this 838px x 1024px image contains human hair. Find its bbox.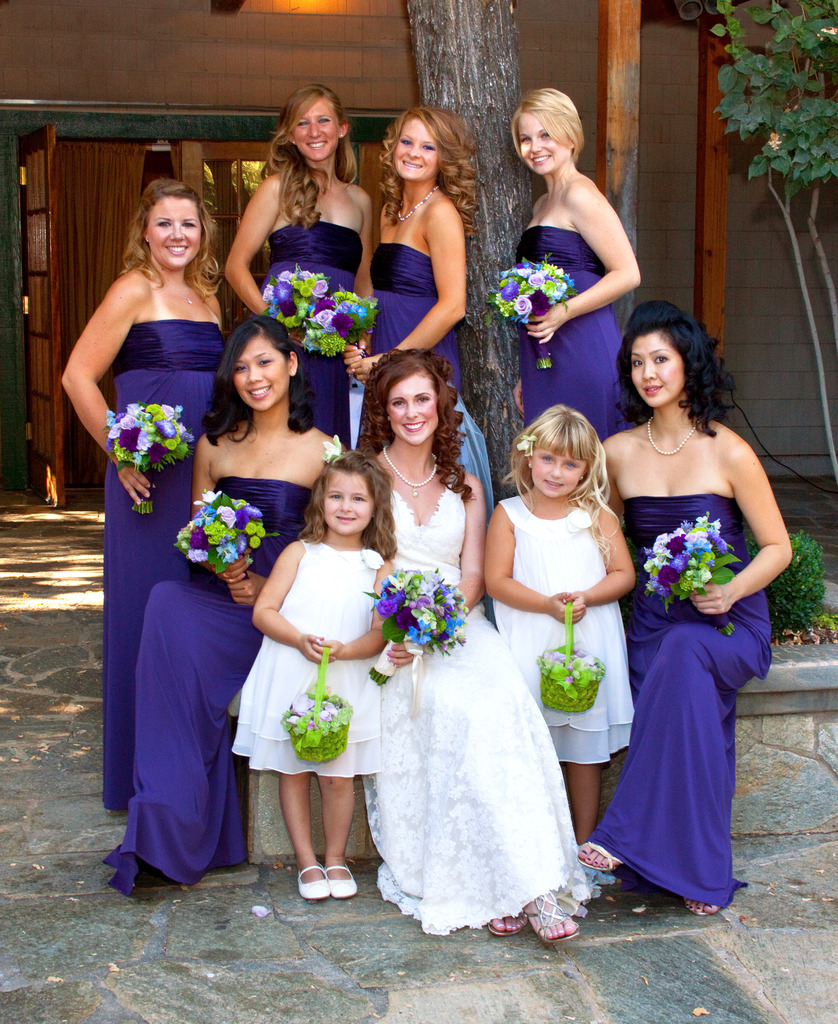
[left=262, top=84, right=355, bottom=225].
